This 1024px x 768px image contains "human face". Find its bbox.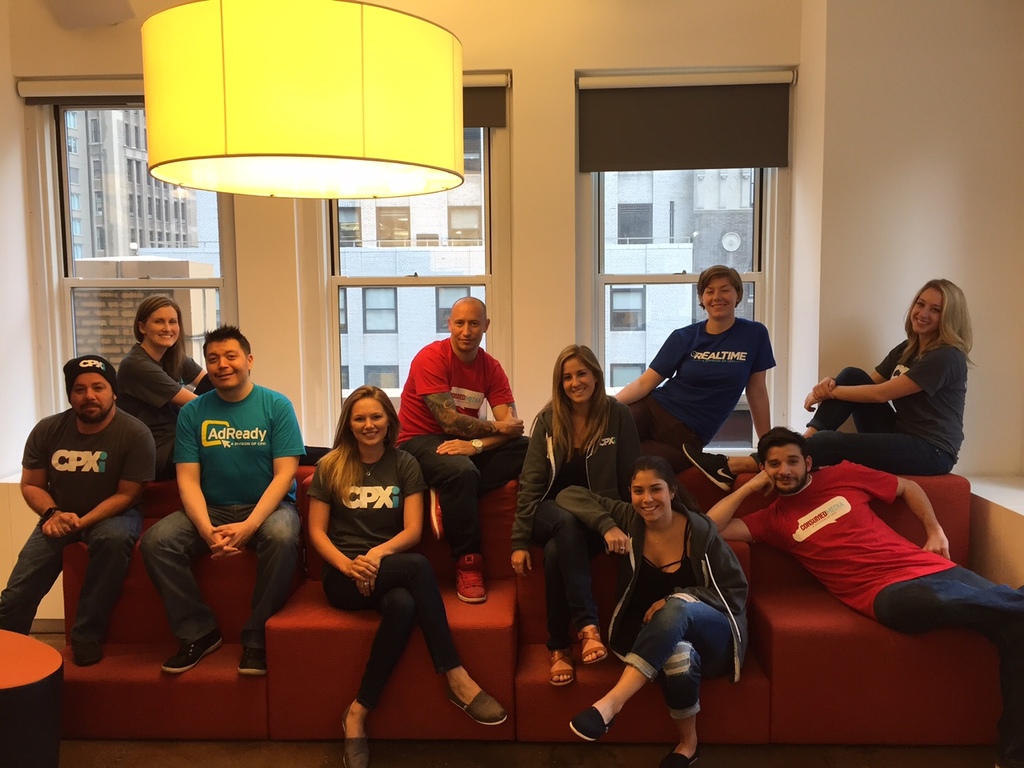
{"x1": 453, "y1": 309, "x2": 485, "y2": 351}.
